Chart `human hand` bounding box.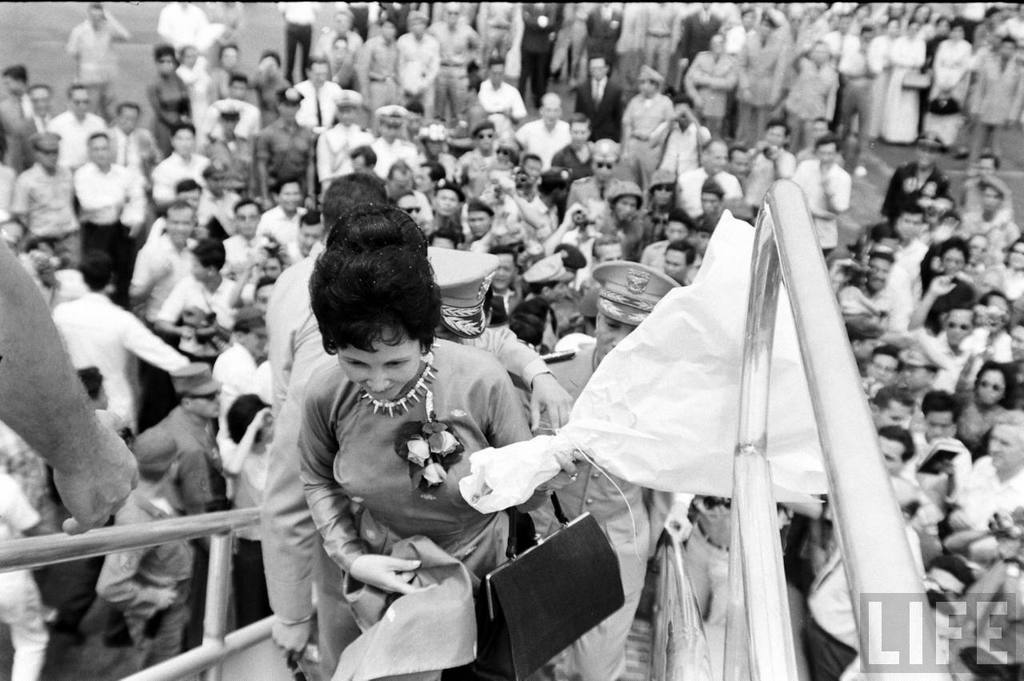
Charted: (left=948, top=507, right=974, bottom=532).
